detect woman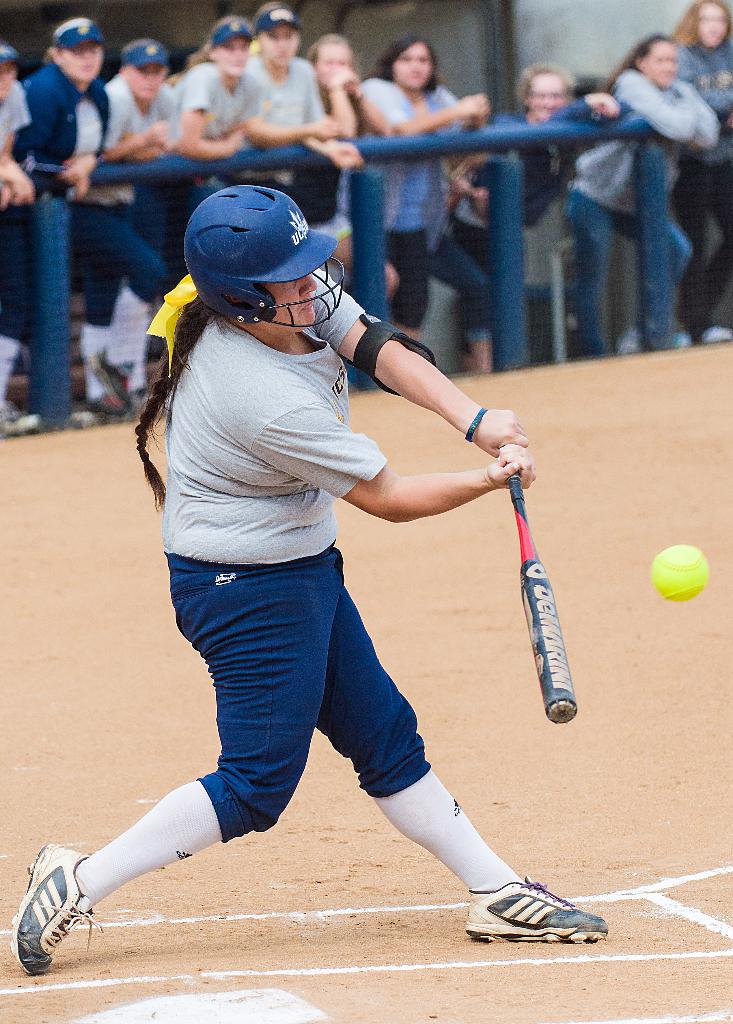
(0,8,119,432)
